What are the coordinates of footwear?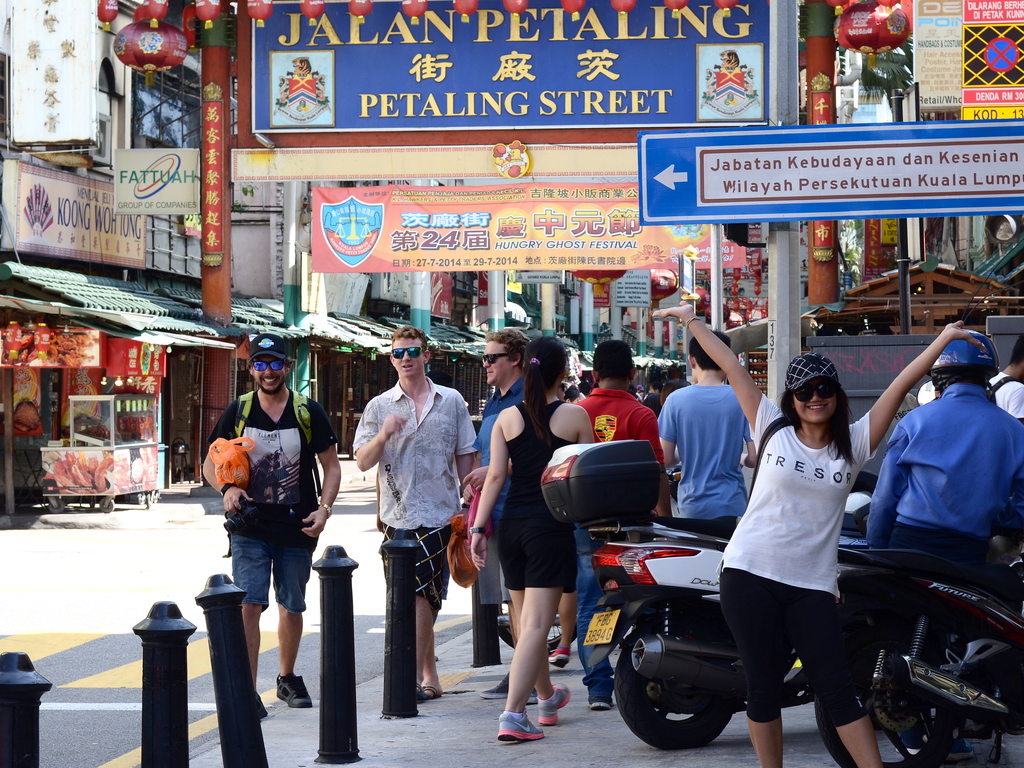
(x1=269, y1=671, x2=312, y2=712).
